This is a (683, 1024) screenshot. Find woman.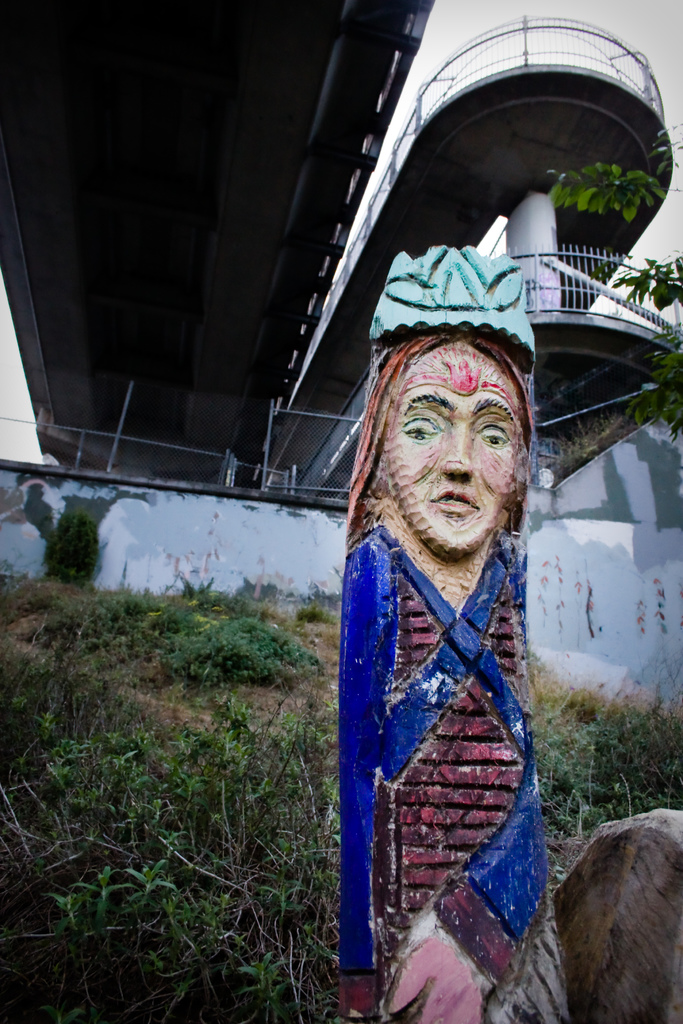
Bounding box: locate(334, 330, 570, 996).
